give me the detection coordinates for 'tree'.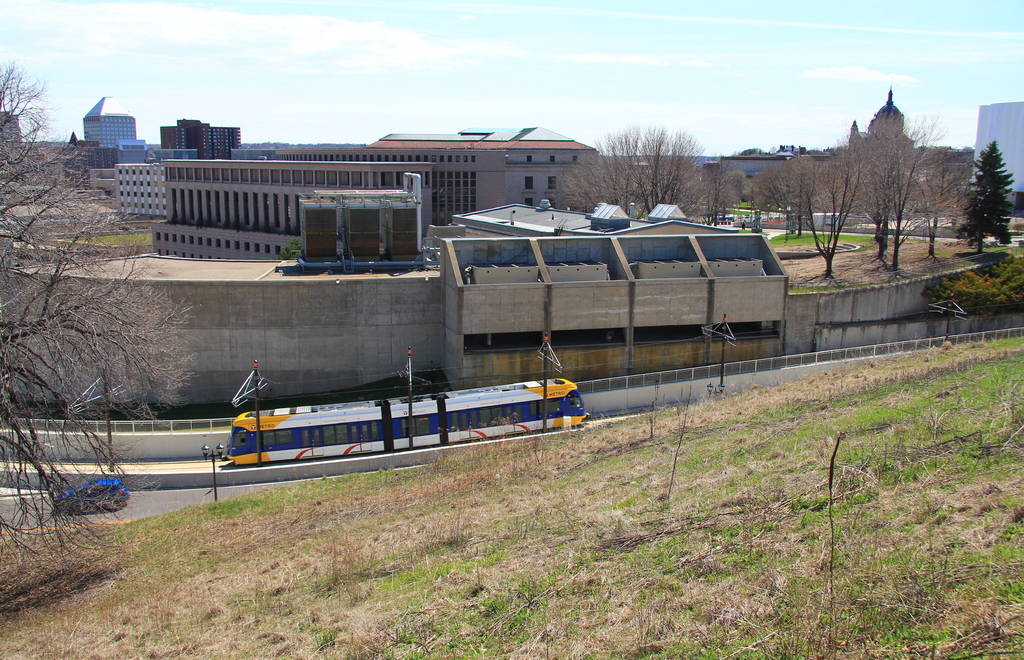
{"left": 0, "top": 58, "right": 203, "bottom": 574}.
